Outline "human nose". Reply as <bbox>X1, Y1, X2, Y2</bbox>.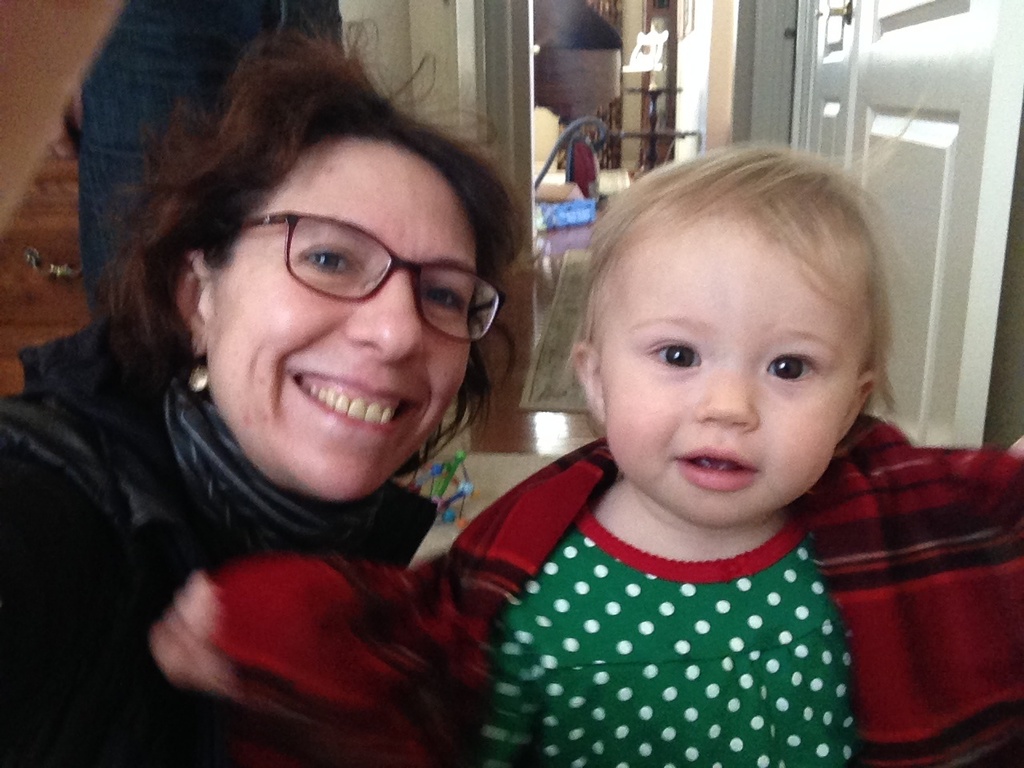
<bbox>342, 275, 429, 363</bbox>.
